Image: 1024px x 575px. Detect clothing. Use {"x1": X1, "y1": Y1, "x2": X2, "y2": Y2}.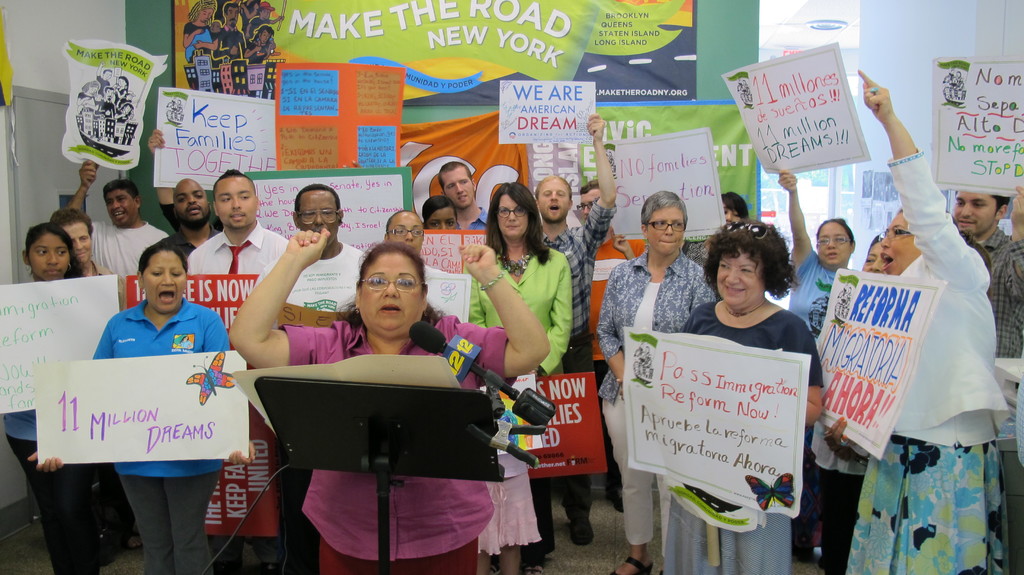
{"x1": 470, "y1": 243, "x2": 568, "y2": 555}.
